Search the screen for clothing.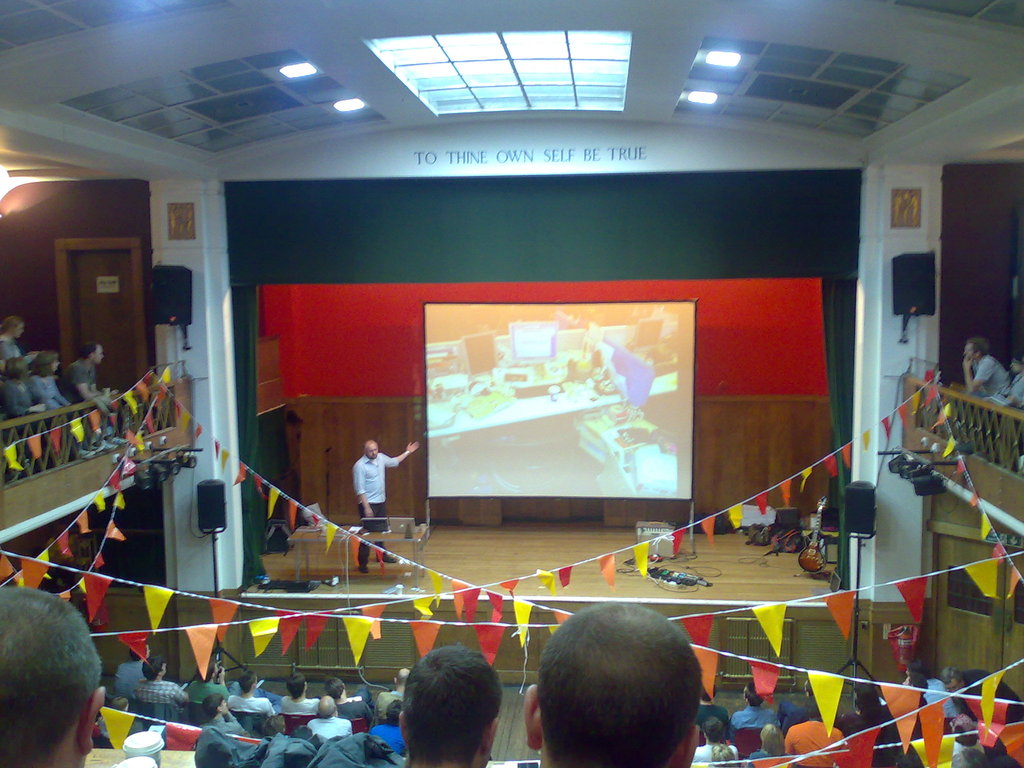
Found at <bbox>1011, 373, 1023, 410</bbox>.
